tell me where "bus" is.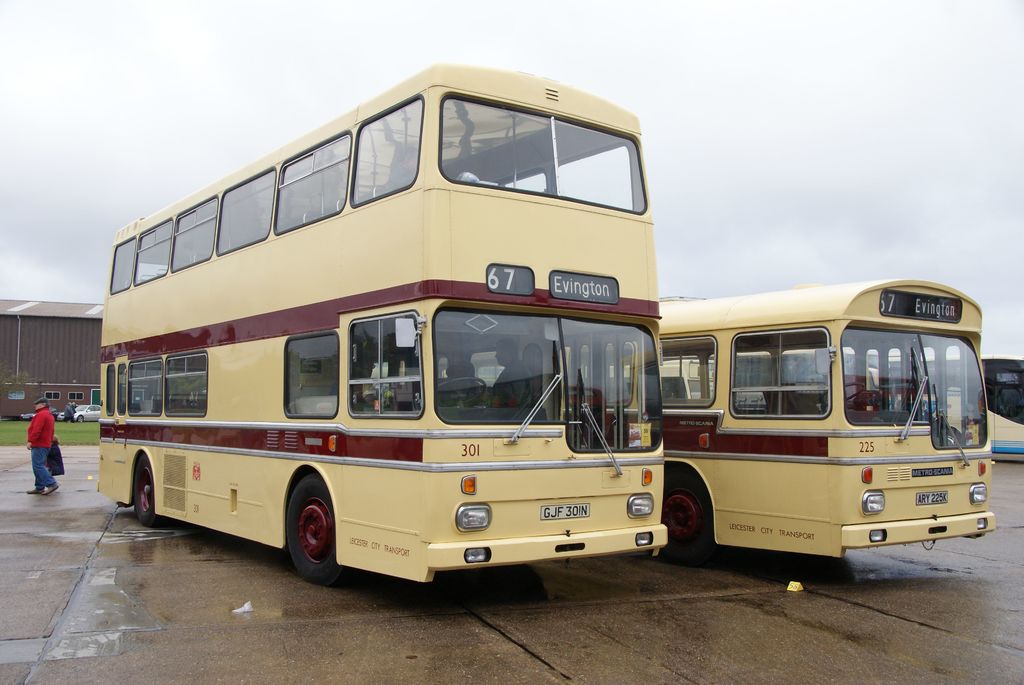
"bus" is at bbox(99, 63, 667, 587).
